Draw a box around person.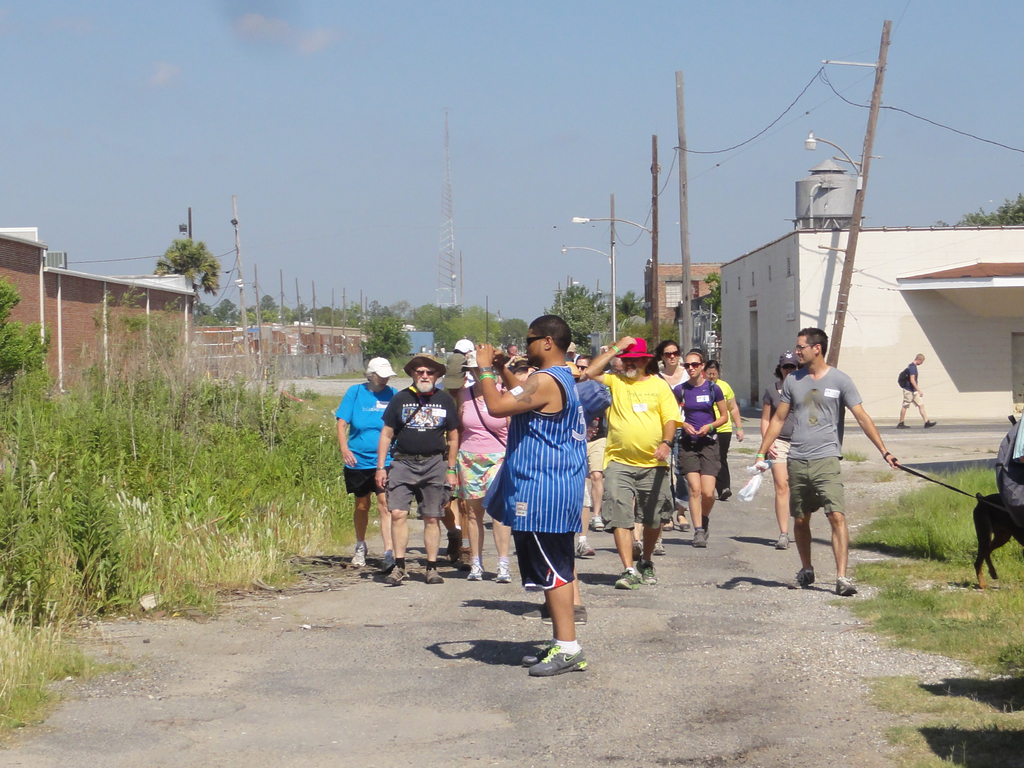
452:364:518:586.
